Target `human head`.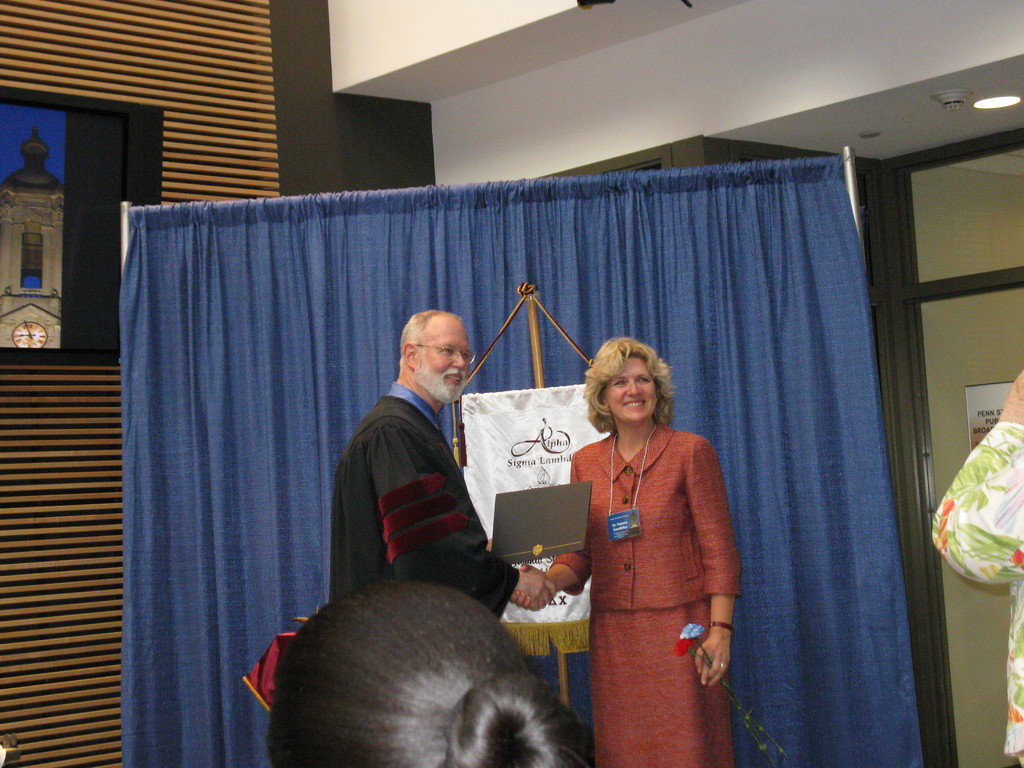
Target region: Rect(399, 311, 477, 404).
